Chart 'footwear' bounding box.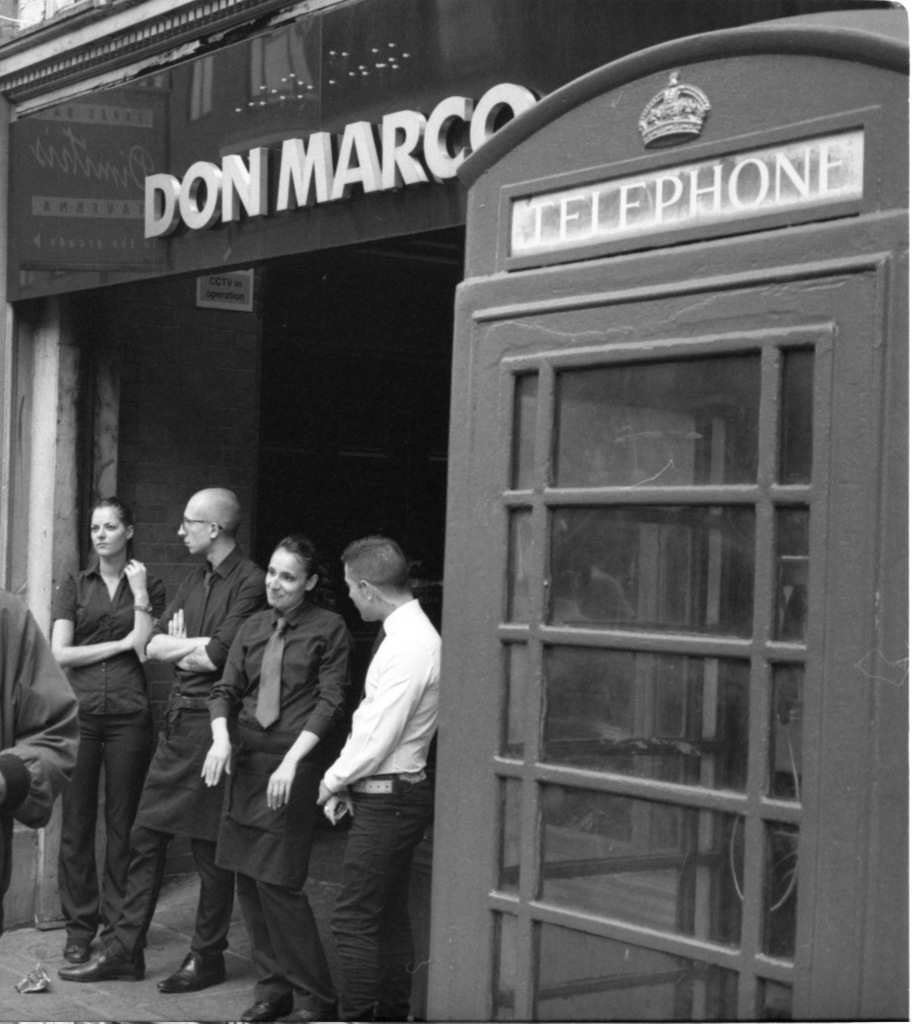
Charted: box(241, 994, 290, 1020).
